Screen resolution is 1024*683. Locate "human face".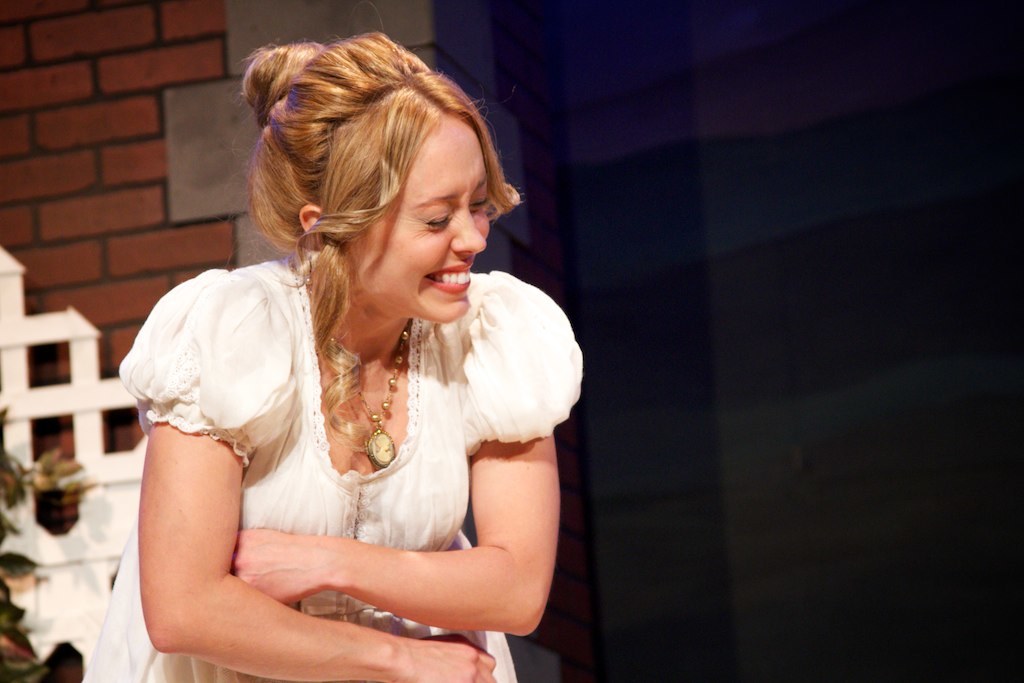
x1=348, y1=113, x2=491, y2=324.
